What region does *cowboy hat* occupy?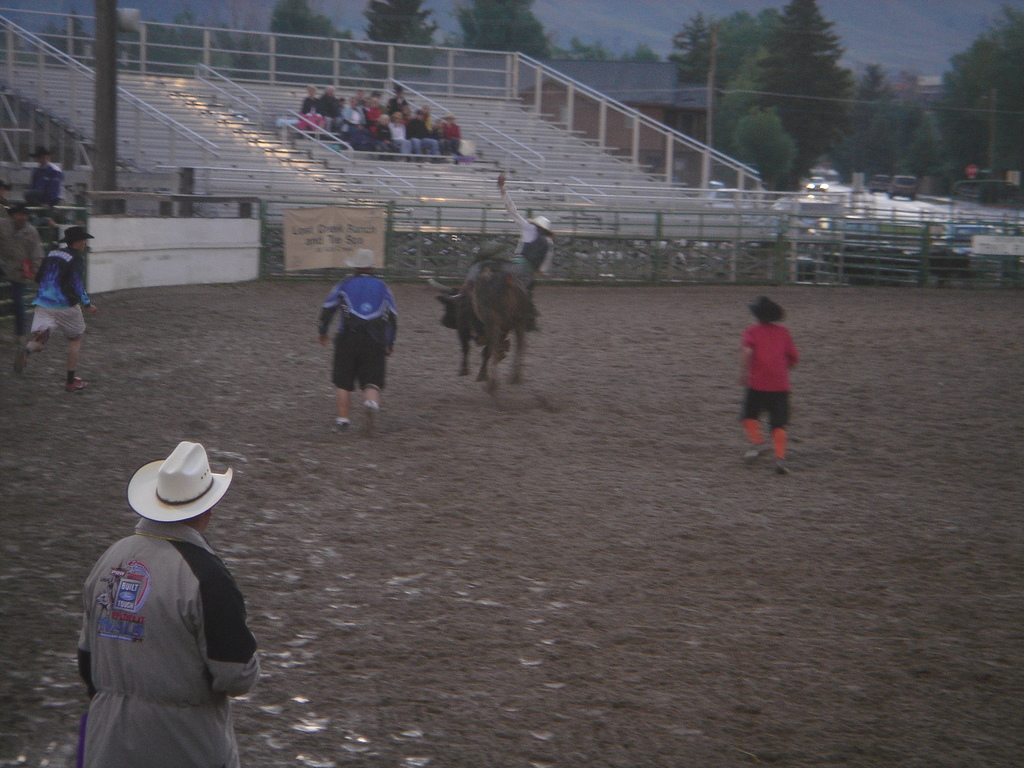
(x1=125, y1=451, x2=205, y2=549).
